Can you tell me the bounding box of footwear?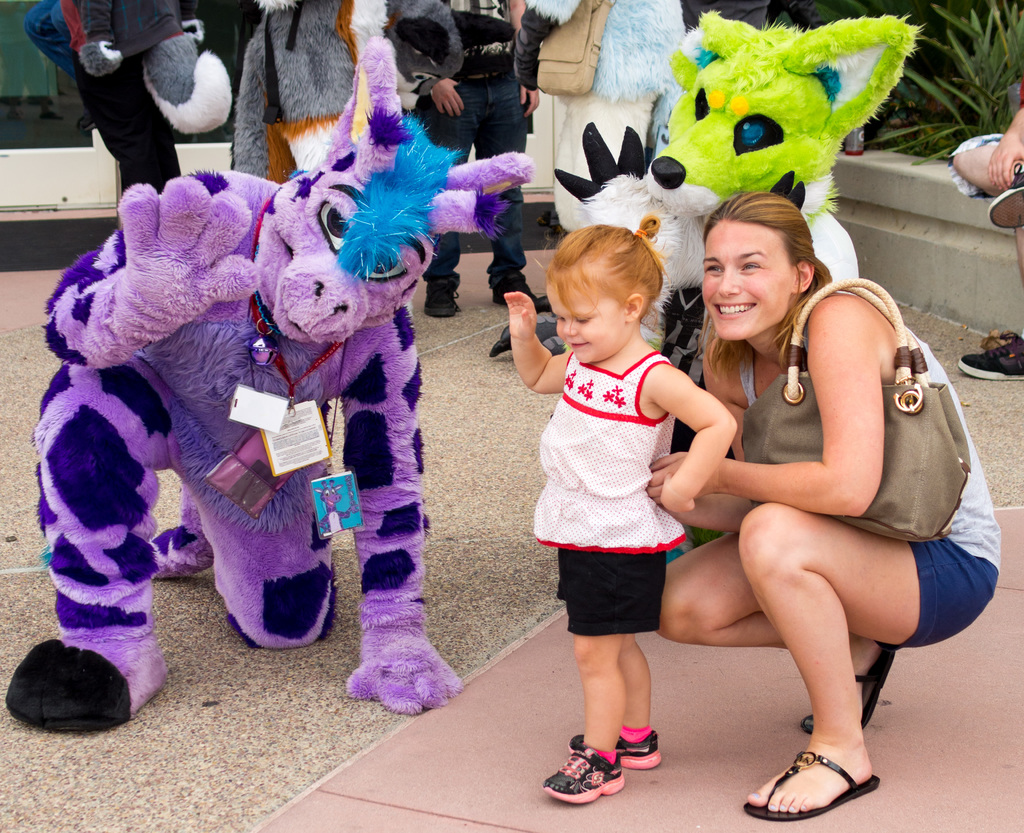
bbox(565, 720, 660, 770).
